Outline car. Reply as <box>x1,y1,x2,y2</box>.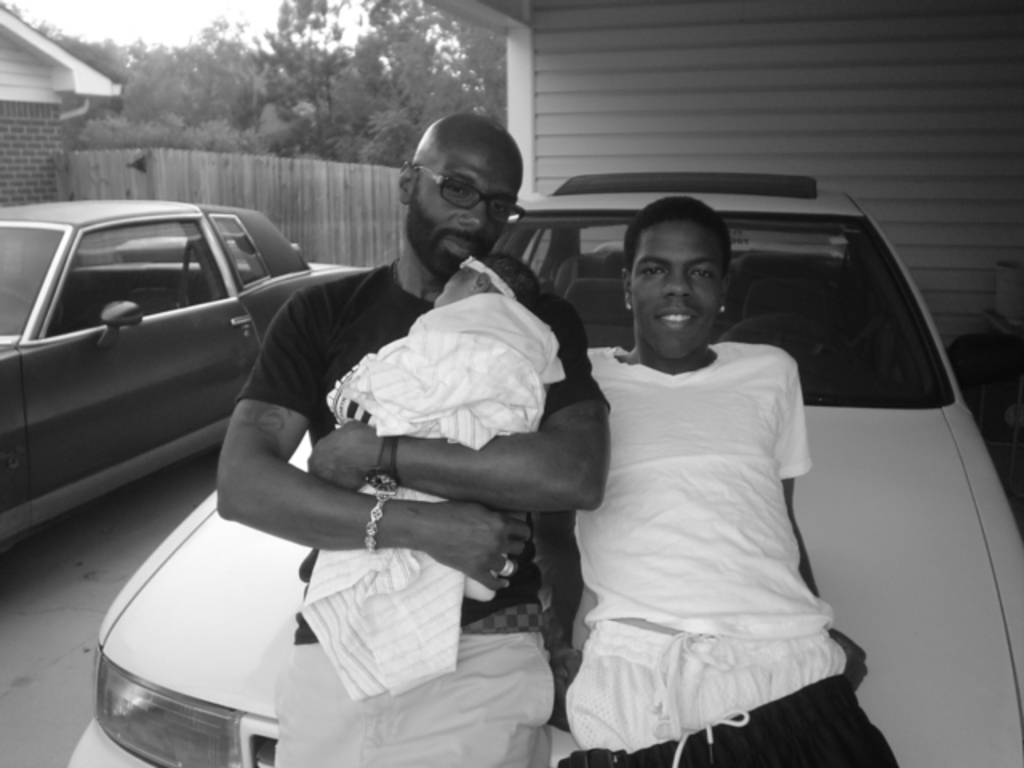
<box>0,202,374,549</box>.
